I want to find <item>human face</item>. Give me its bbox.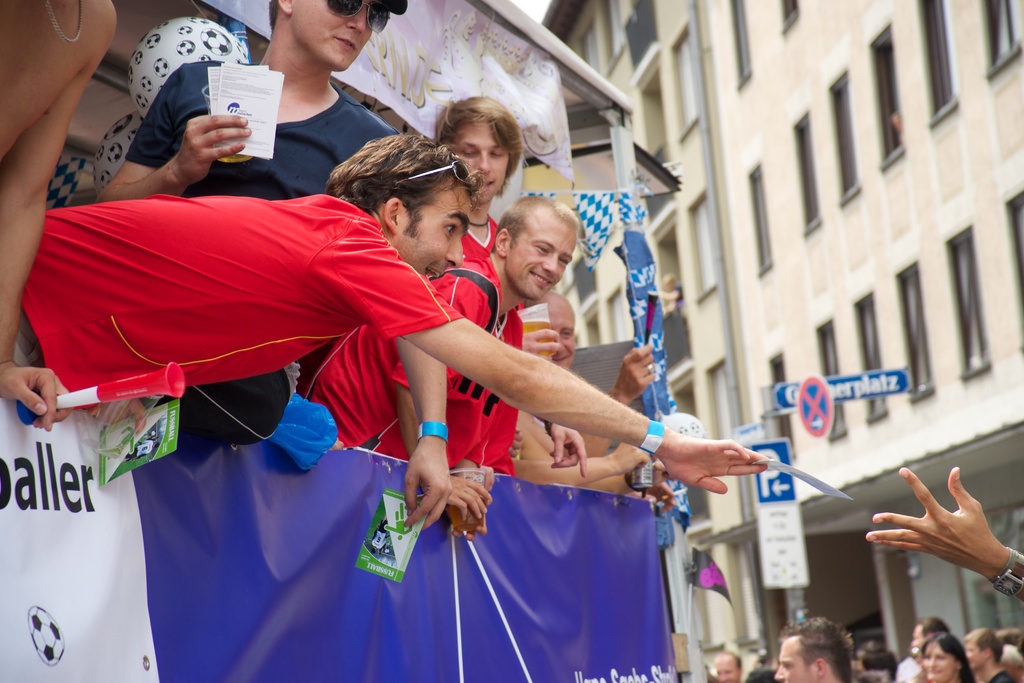
x1=925, y1=645, x2=954, y2=682.
